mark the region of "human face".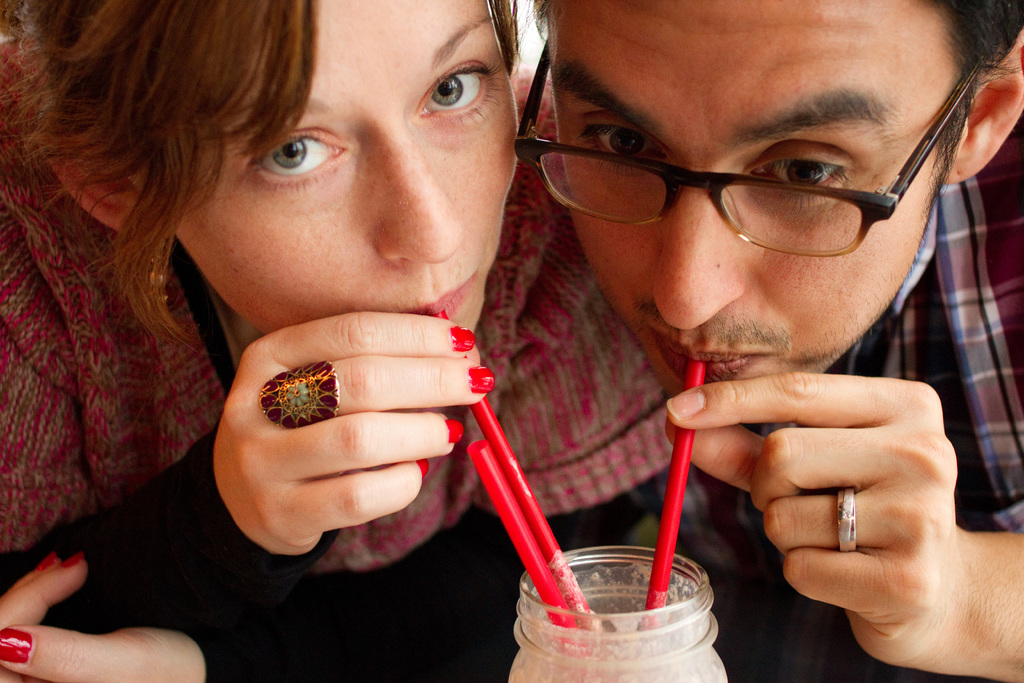
Region: (left=169, top=0, right=523, bottom=333).
